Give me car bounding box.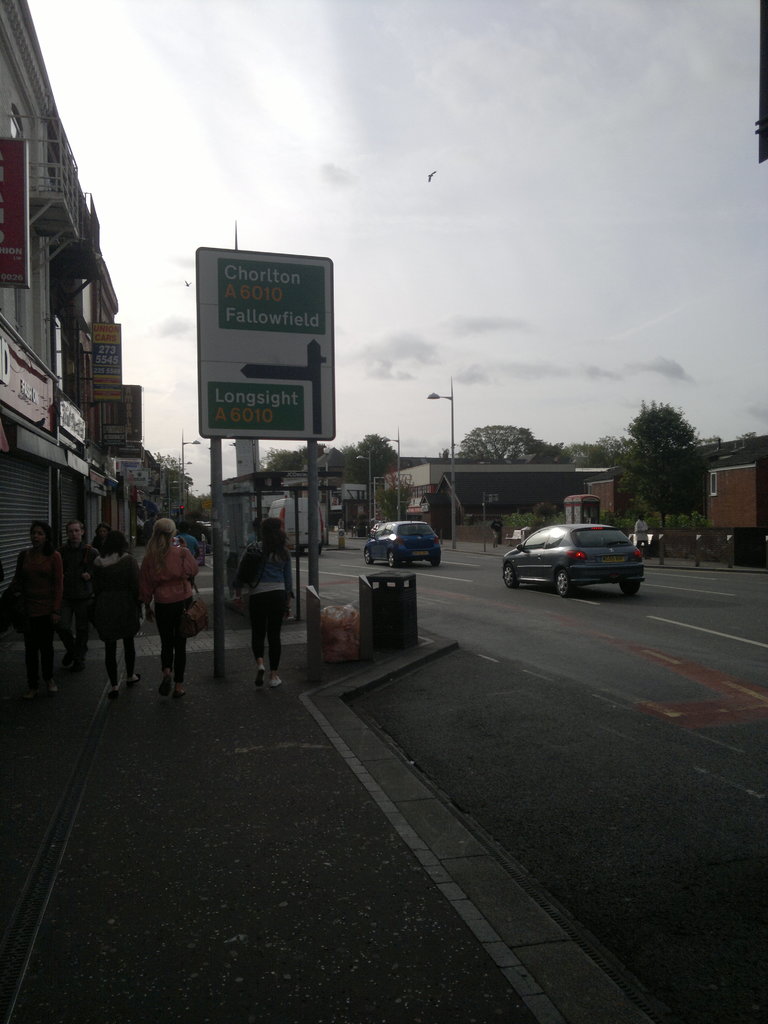
pyautogui.locateOnScreen(359, 516, 443, 564).
